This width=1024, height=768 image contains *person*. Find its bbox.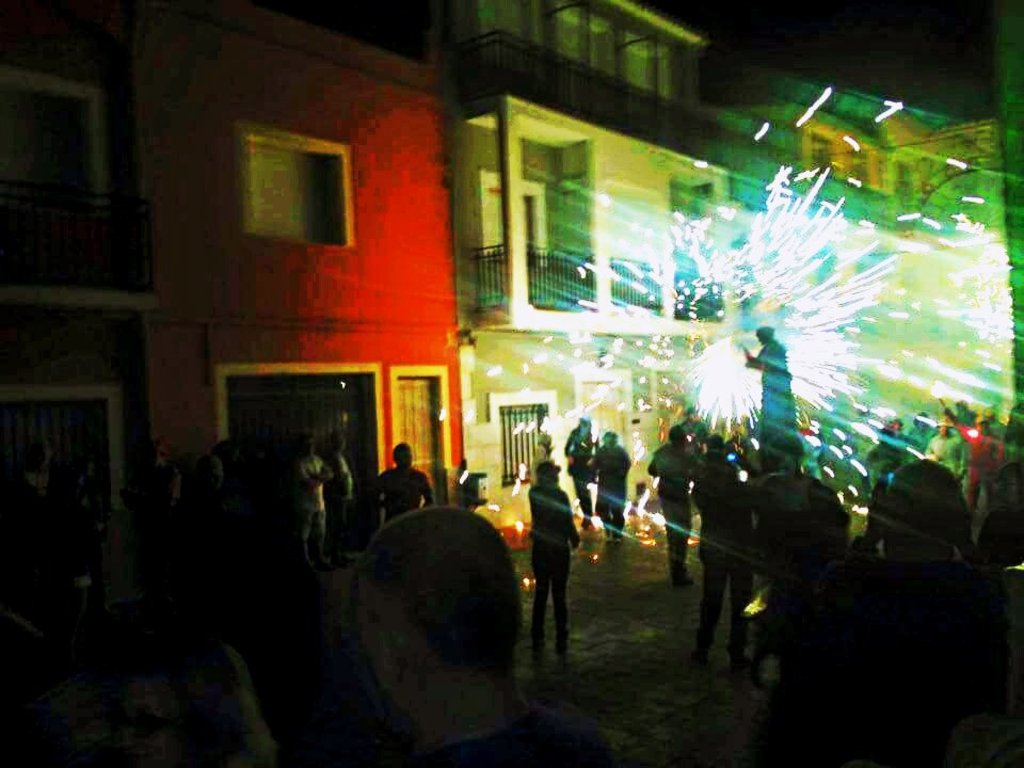
bbox(529, 454, 579, 653).
